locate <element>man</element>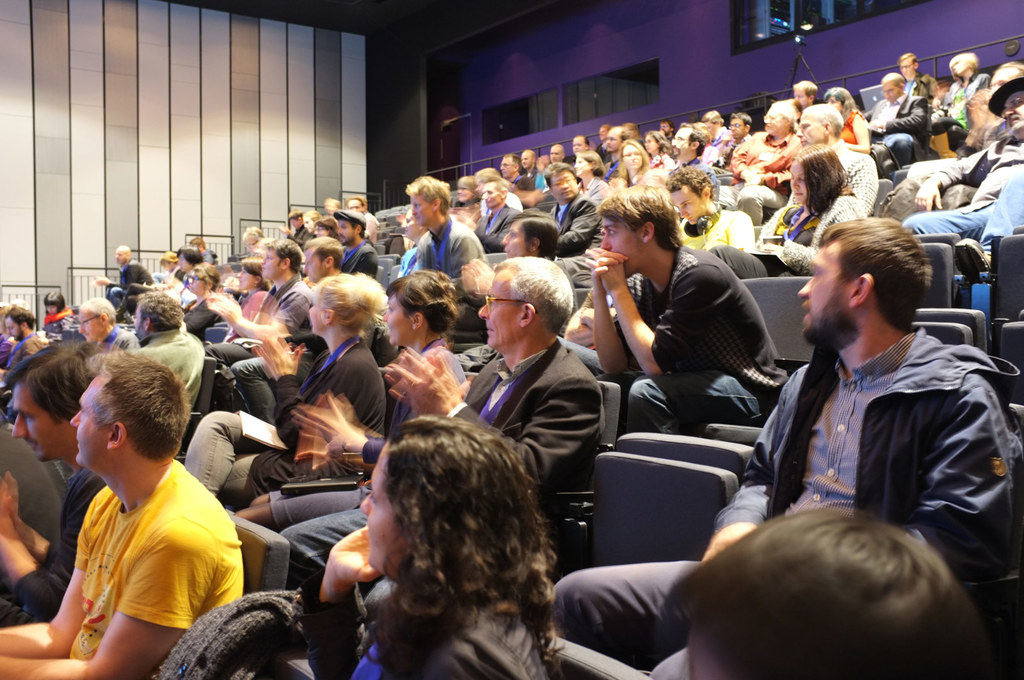
(x1=456, y1=206, x2=558, y2=337)
